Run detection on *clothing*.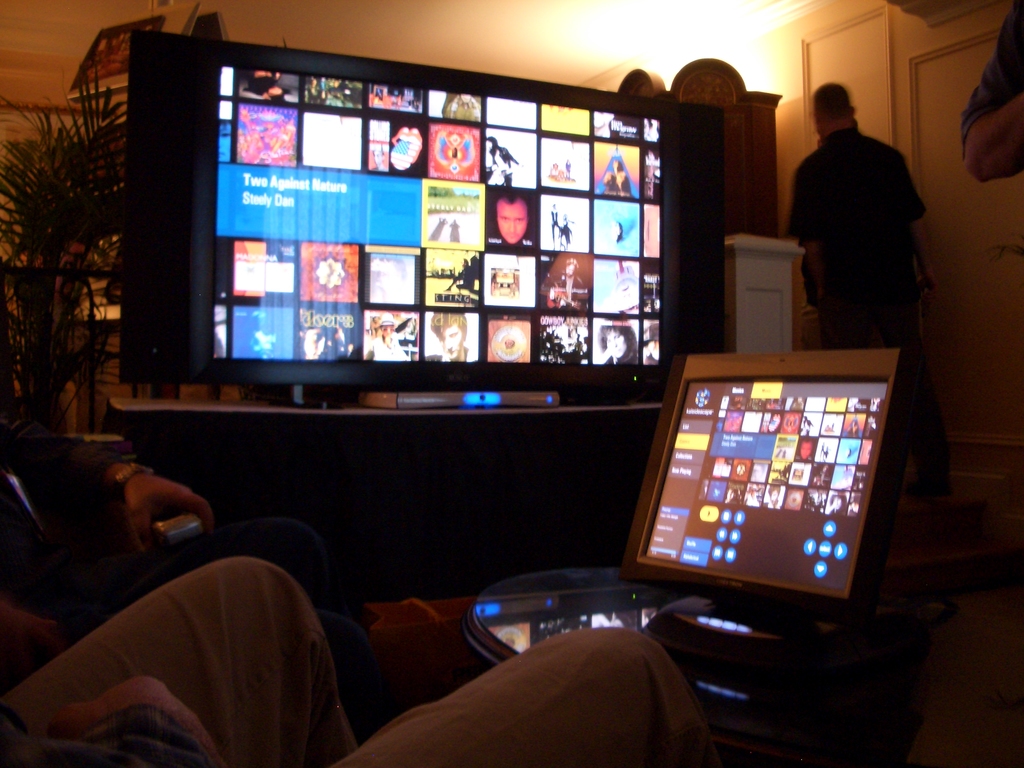
Result: (749,494,761,506).
